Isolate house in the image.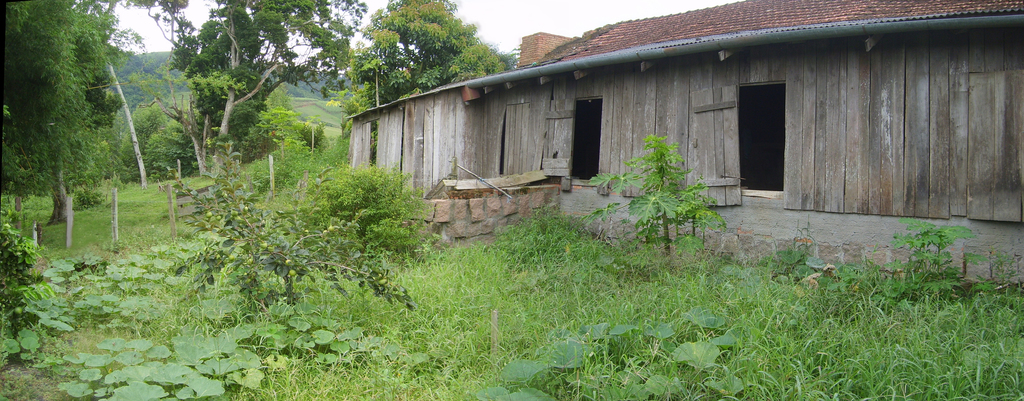
Isolated region: 339, 0, 1023, 294.
